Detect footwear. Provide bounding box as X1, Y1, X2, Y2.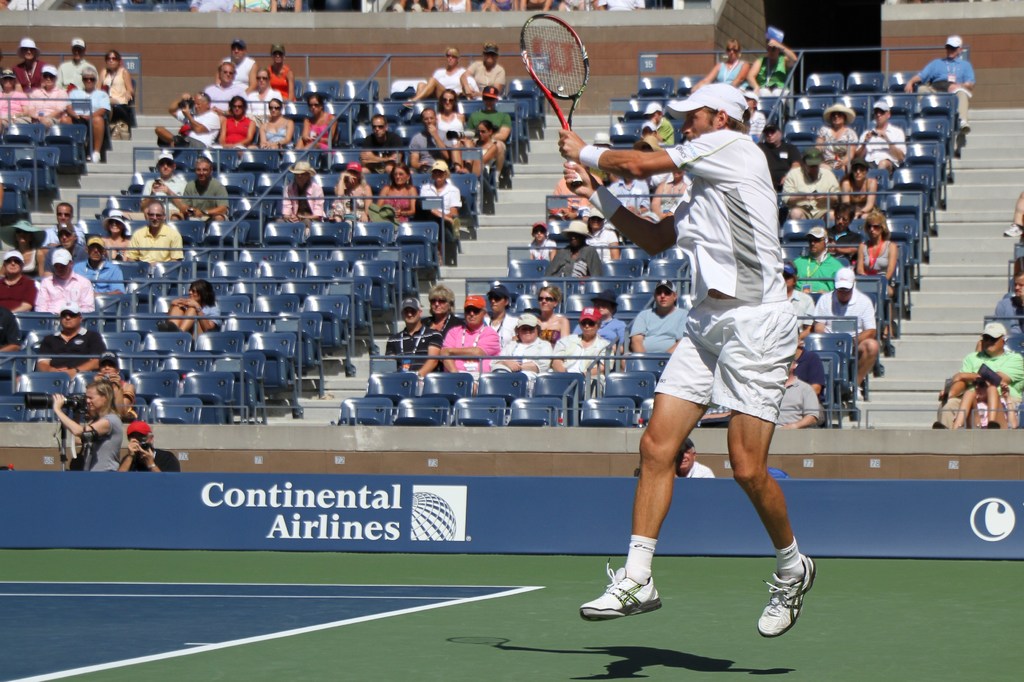
583, 553, 664, 619.
